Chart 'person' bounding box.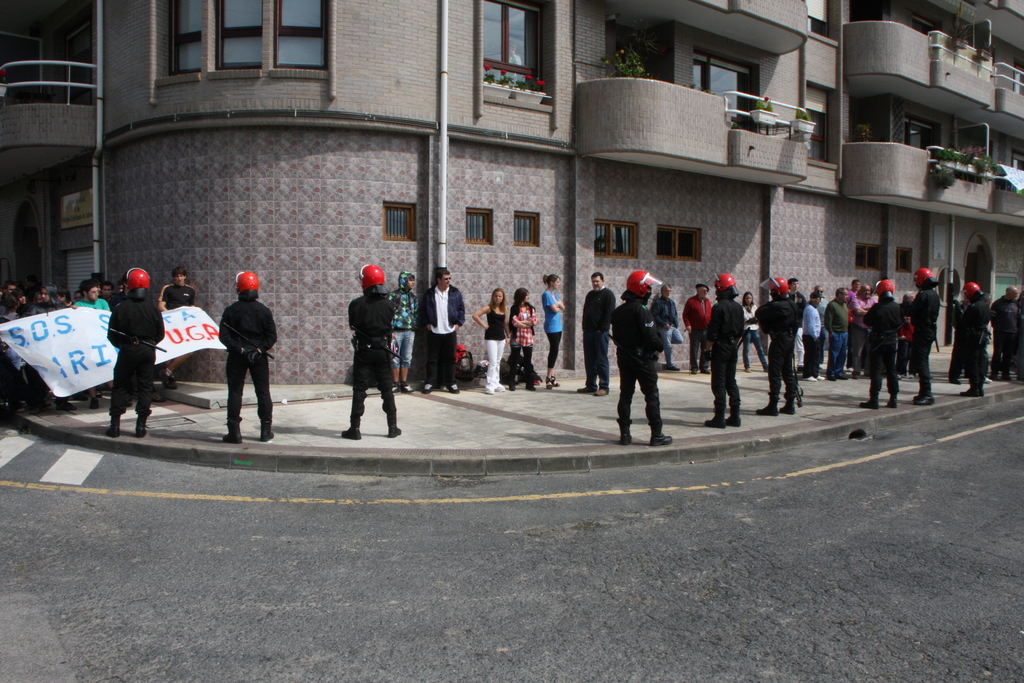
Charted: [left=342, top=265, right=401, bottom=443].
